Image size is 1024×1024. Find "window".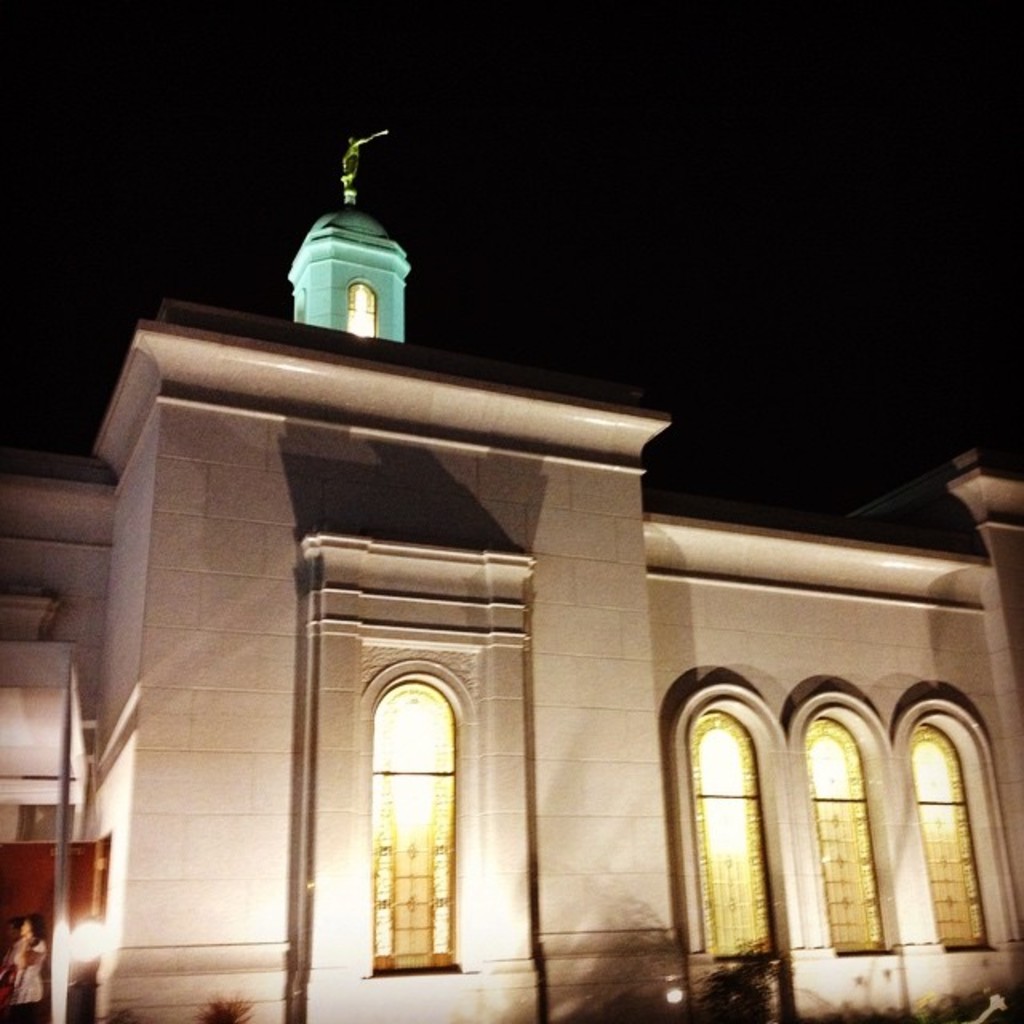
{"x1": 370, "y1": 645, "x2": 466, "y2": 978}.
